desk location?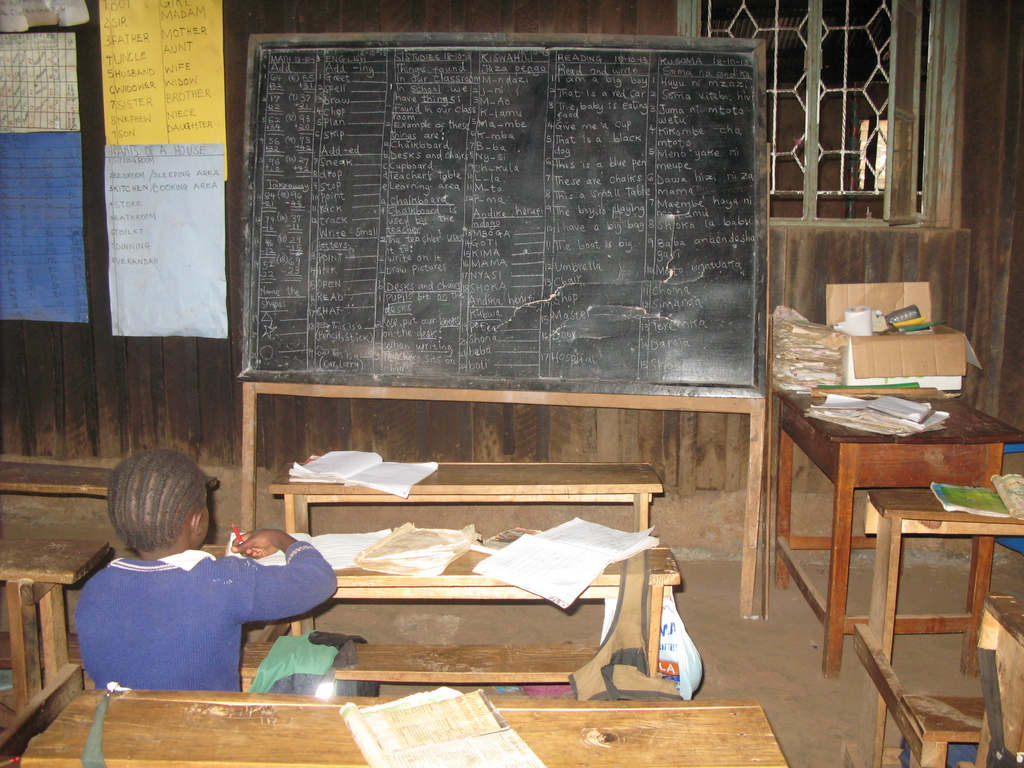
region(771, 389, 1023, 683)
